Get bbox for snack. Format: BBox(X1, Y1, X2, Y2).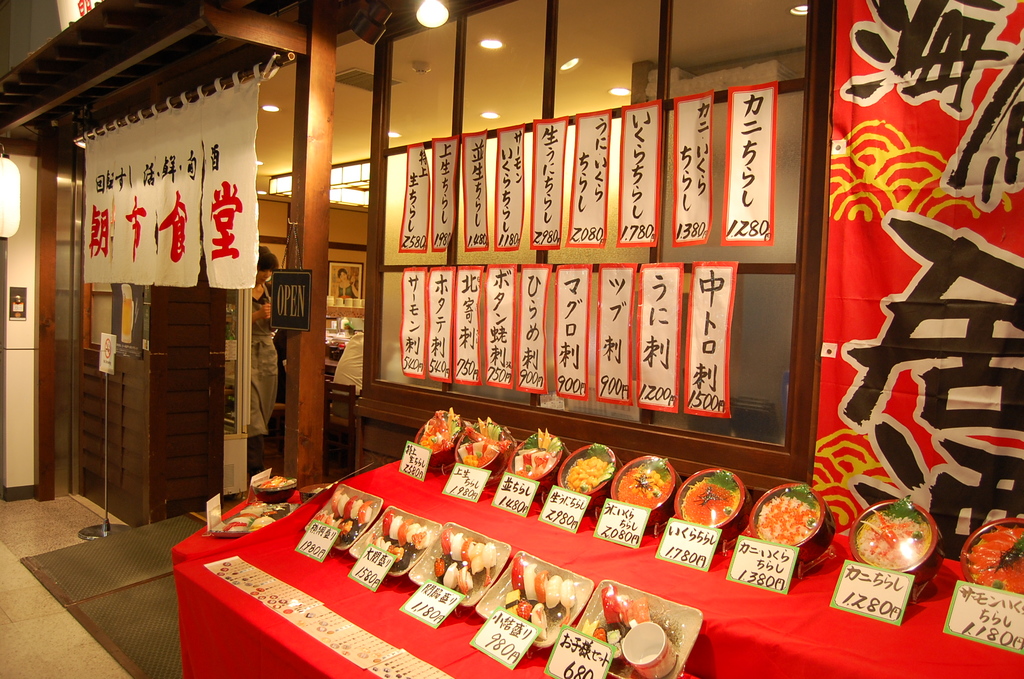
BBox(609, 454, 671, 520).
